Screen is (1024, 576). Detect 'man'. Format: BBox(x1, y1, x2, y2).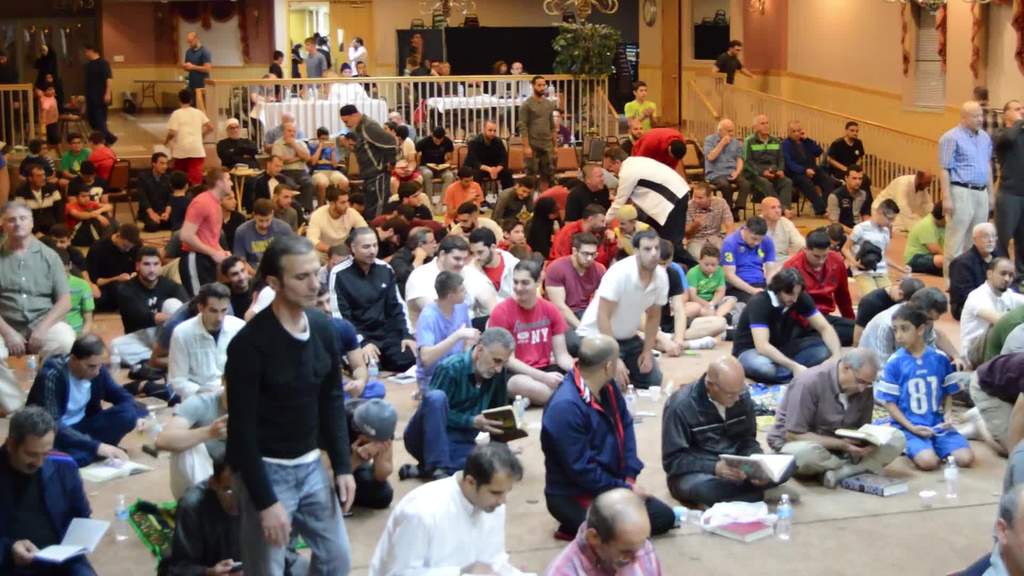
BBox(871, 172, 939, 223).
